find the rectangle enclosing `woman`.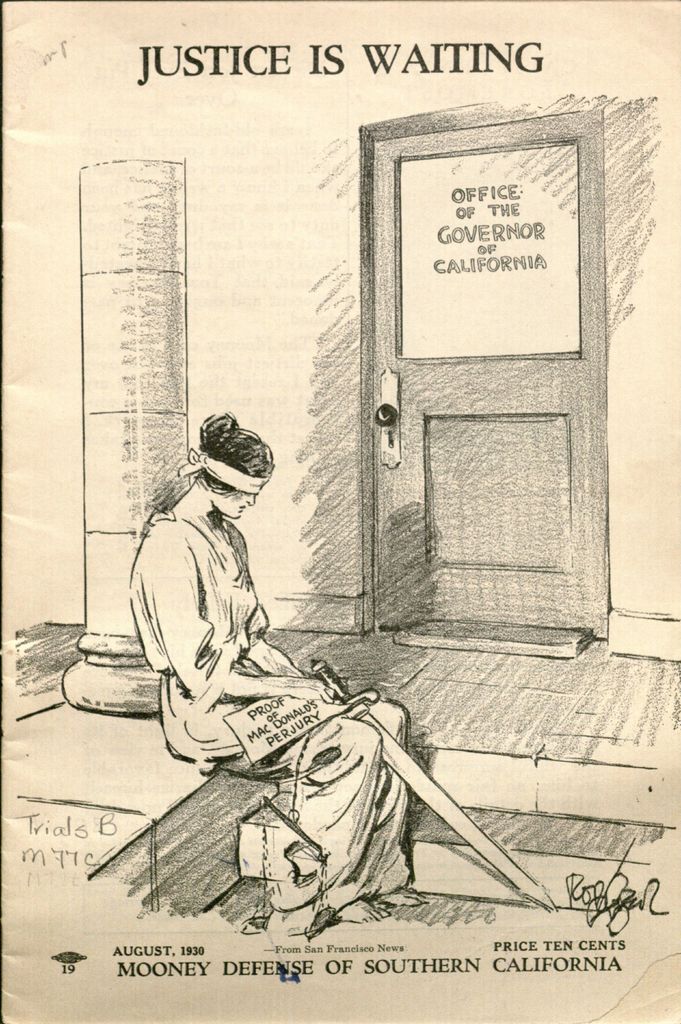
x1=128, y1=407, x2=427, y2=935.
